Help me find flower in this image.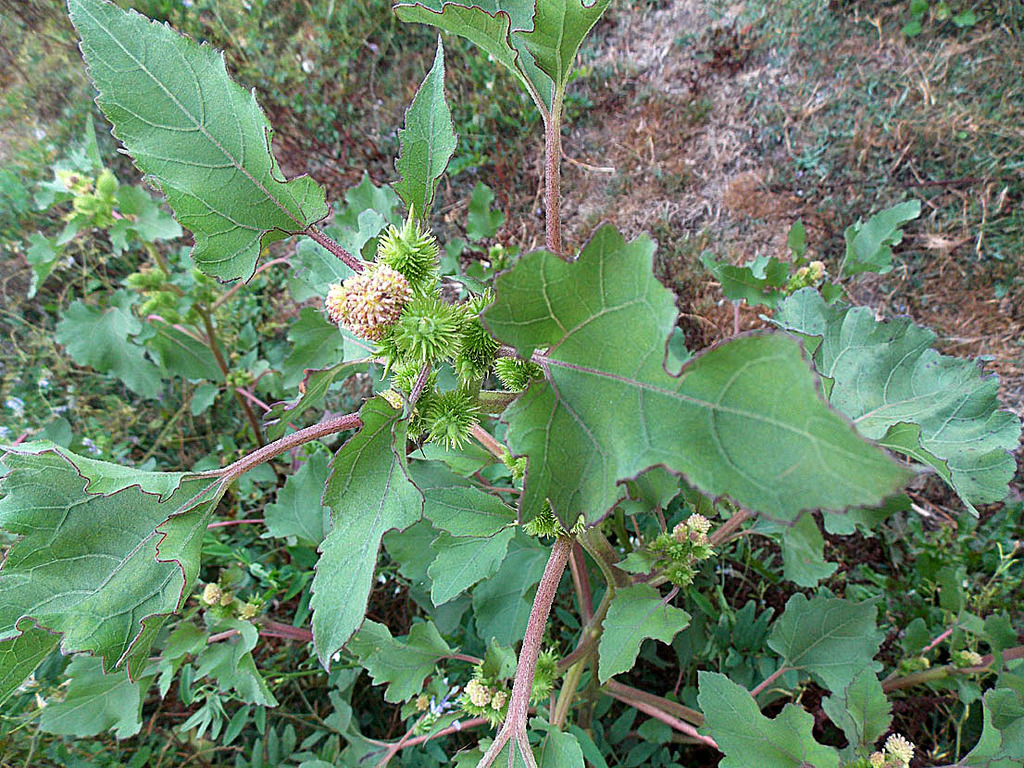
Found it: crop(305, 246, 404, 344).
